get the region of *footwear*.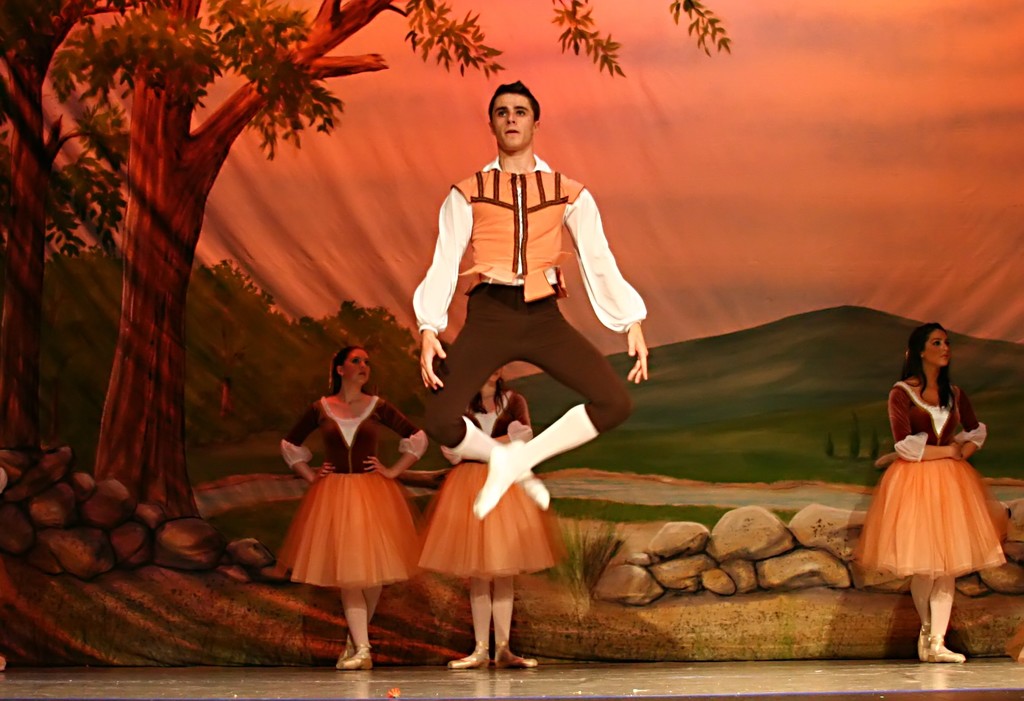
(916,618,931,666).
